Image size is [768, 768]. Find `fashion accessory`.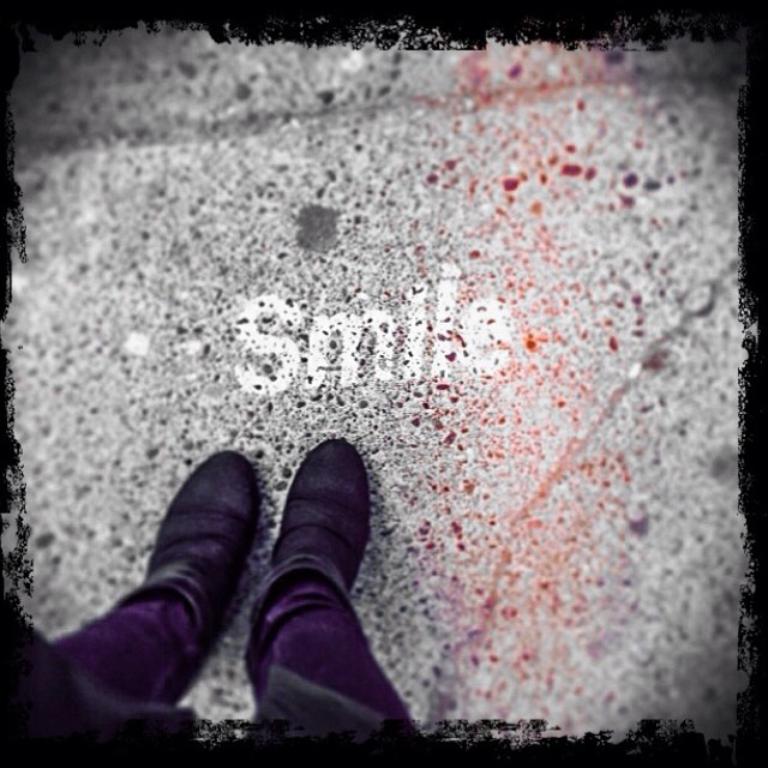
BBox(251, 438, 372, 684).
